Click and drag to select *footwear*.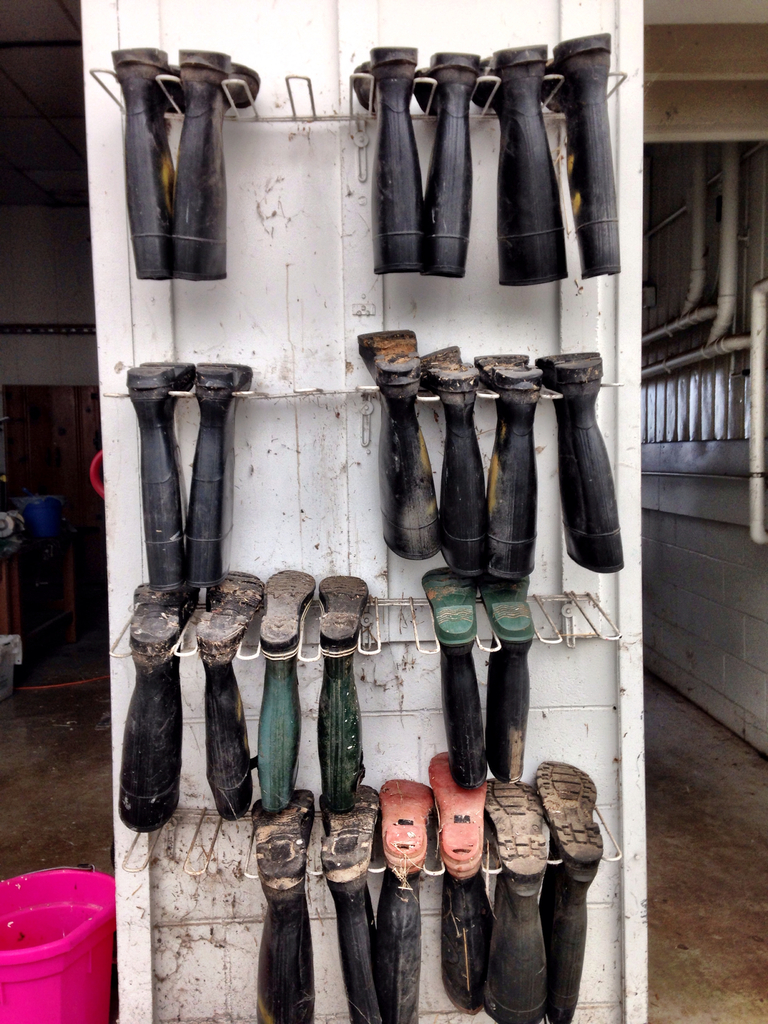
Selection: [532,755,602,1023].
